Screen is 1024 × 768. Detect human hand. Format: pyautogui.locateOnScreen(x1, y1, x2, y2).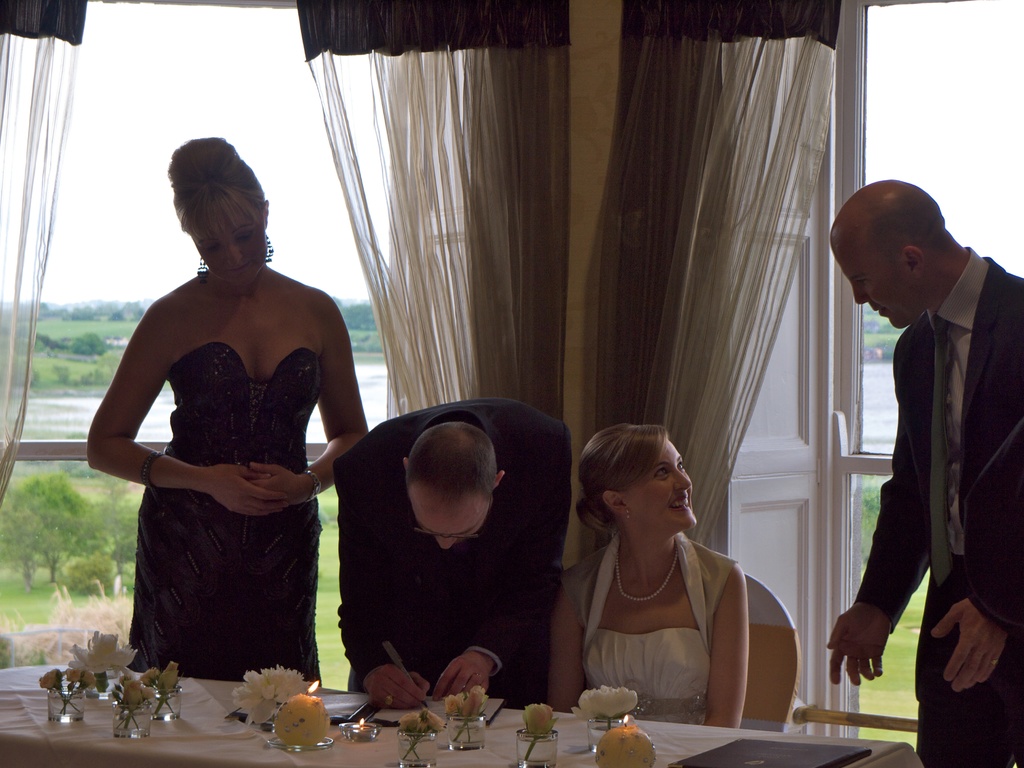
pyautogui.locateOnScreen(822, 600, 897, 689).
